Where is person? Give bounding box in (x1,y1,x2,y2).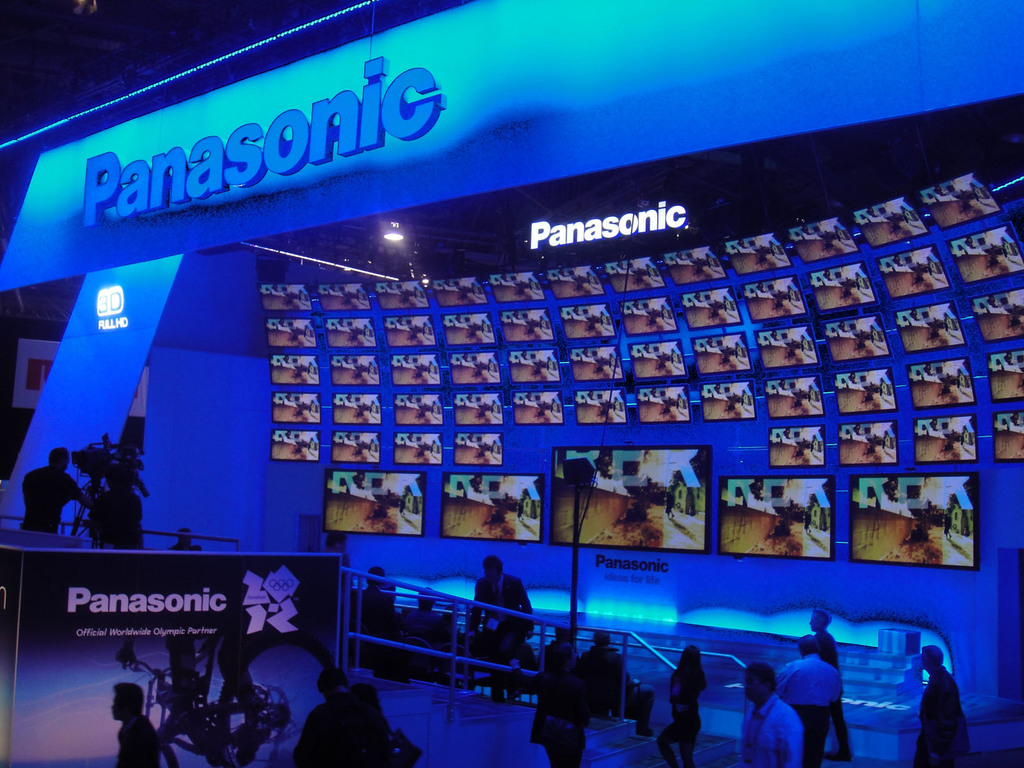
(744,659,803,767).
